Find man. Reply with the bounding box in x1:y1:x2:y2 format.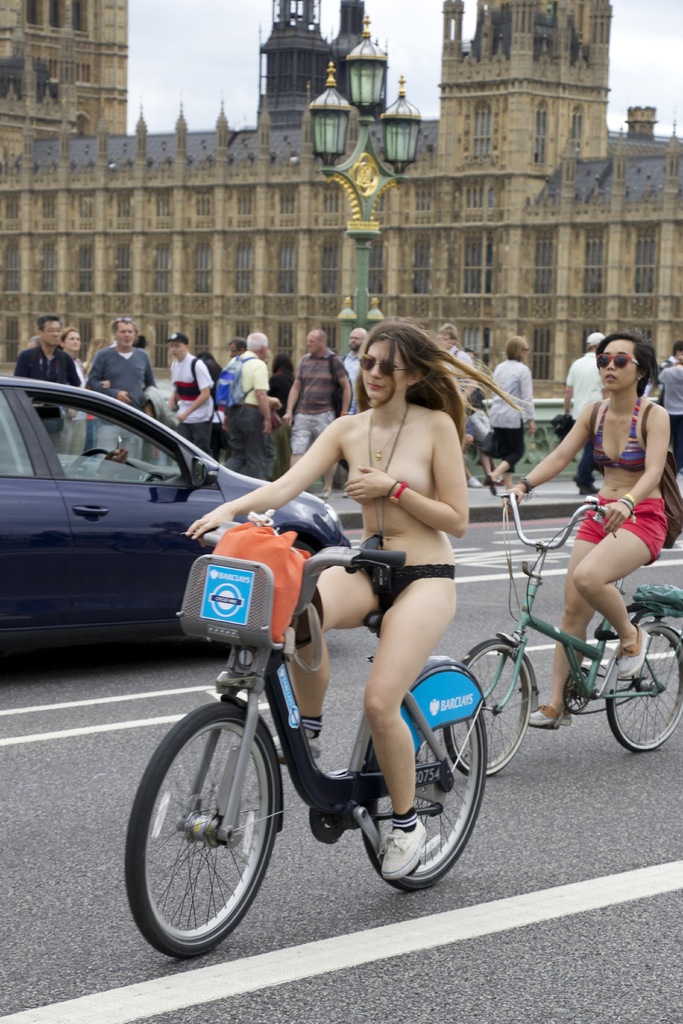
339:323:367:379.
